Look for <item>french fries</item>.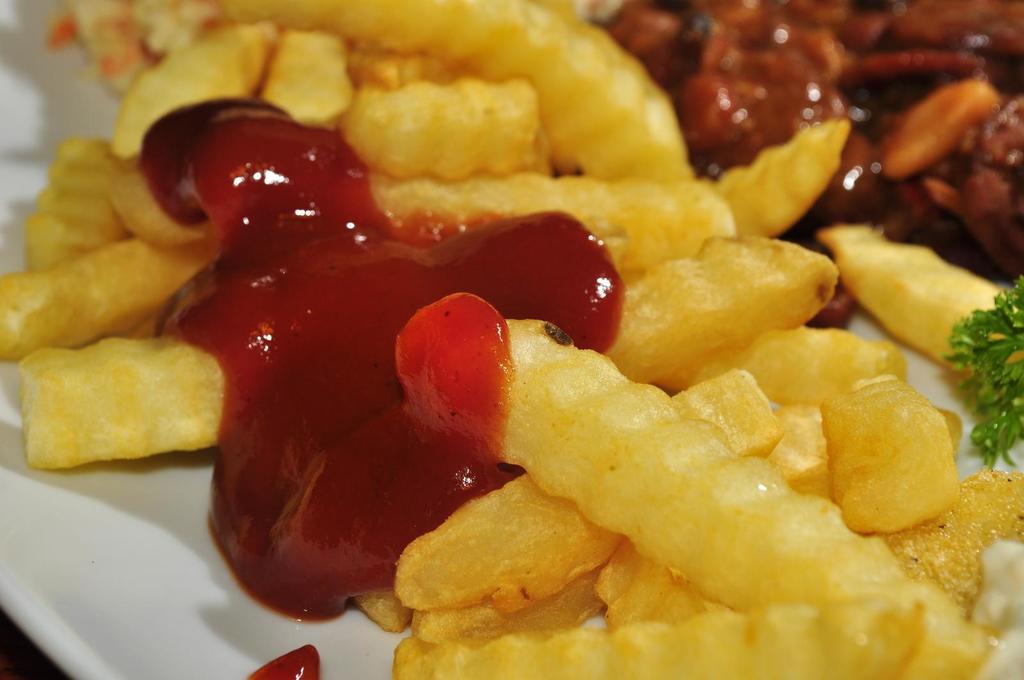
Found: l=720, t=100, r=858, b=226.
